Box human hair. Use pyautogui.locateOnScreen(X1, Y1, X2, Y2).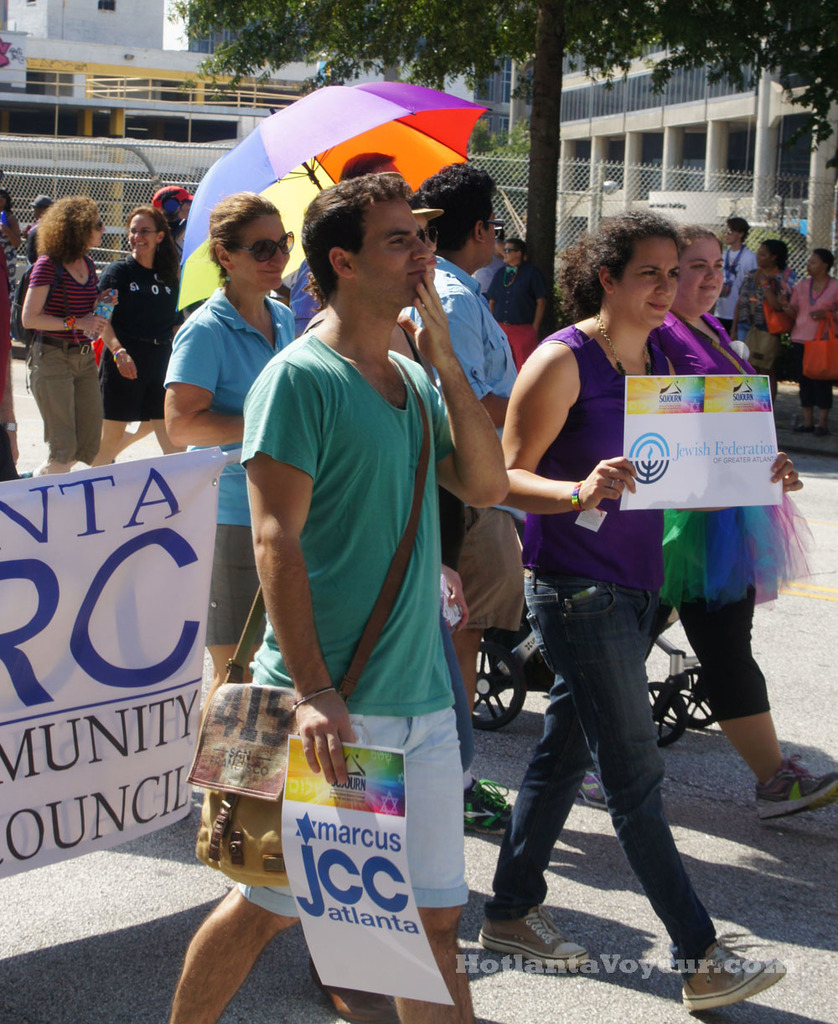
pyautogui.locateOnScreen(334, 152, 399, 184).
